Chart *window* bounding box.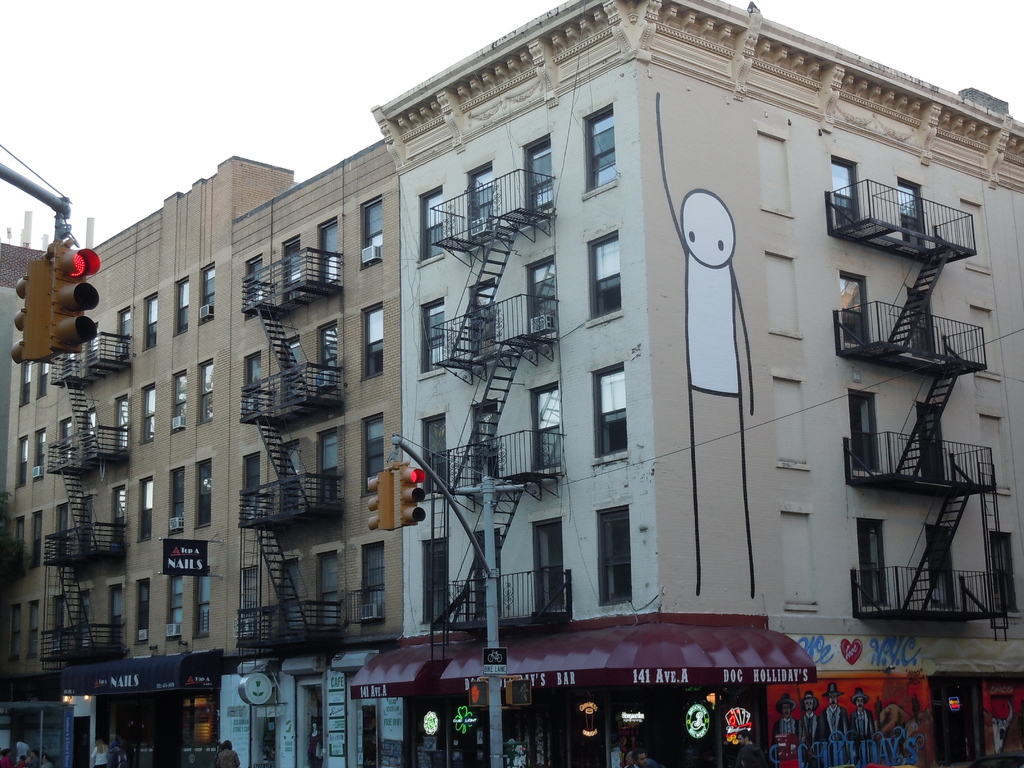
Charted: pyautogui.locateOnScreen(594, 371, 626, 458).
